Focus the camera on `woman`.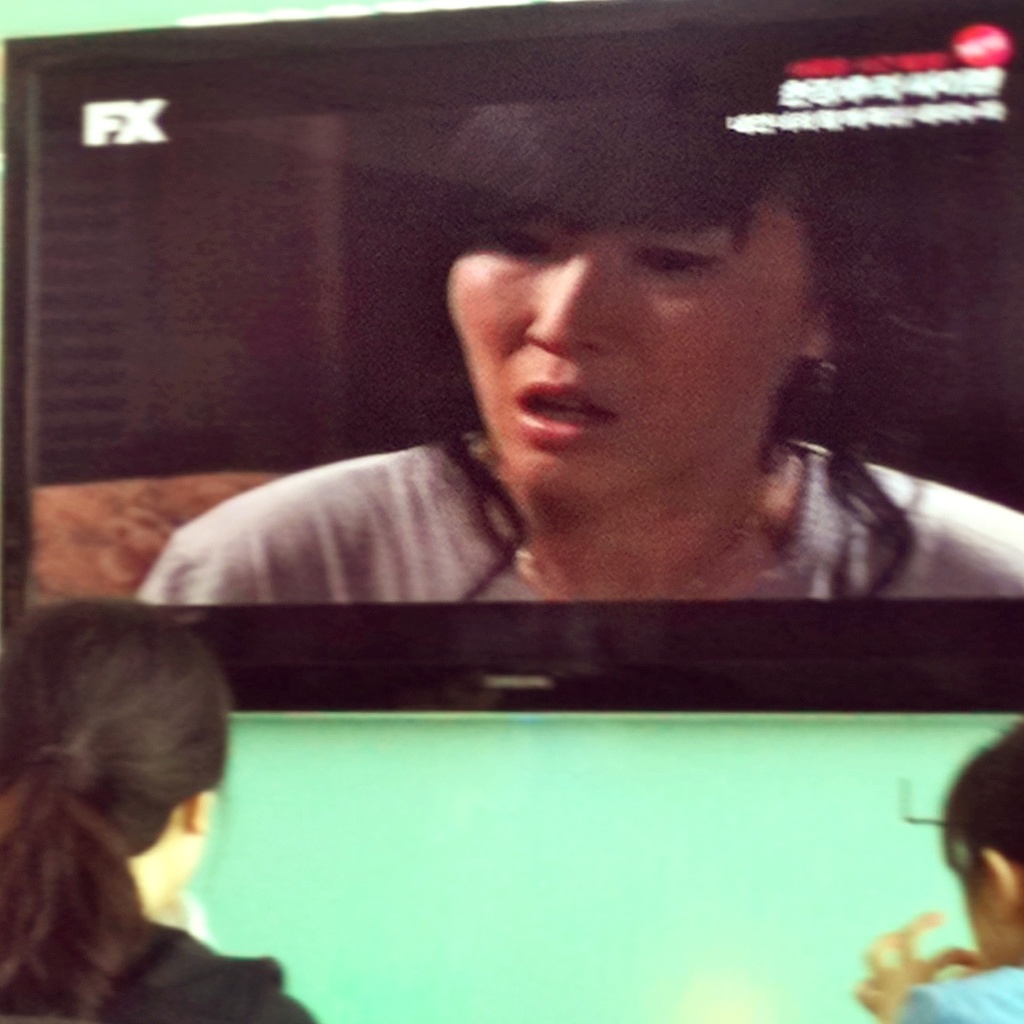
Focus region: 0/572/317/1023.
